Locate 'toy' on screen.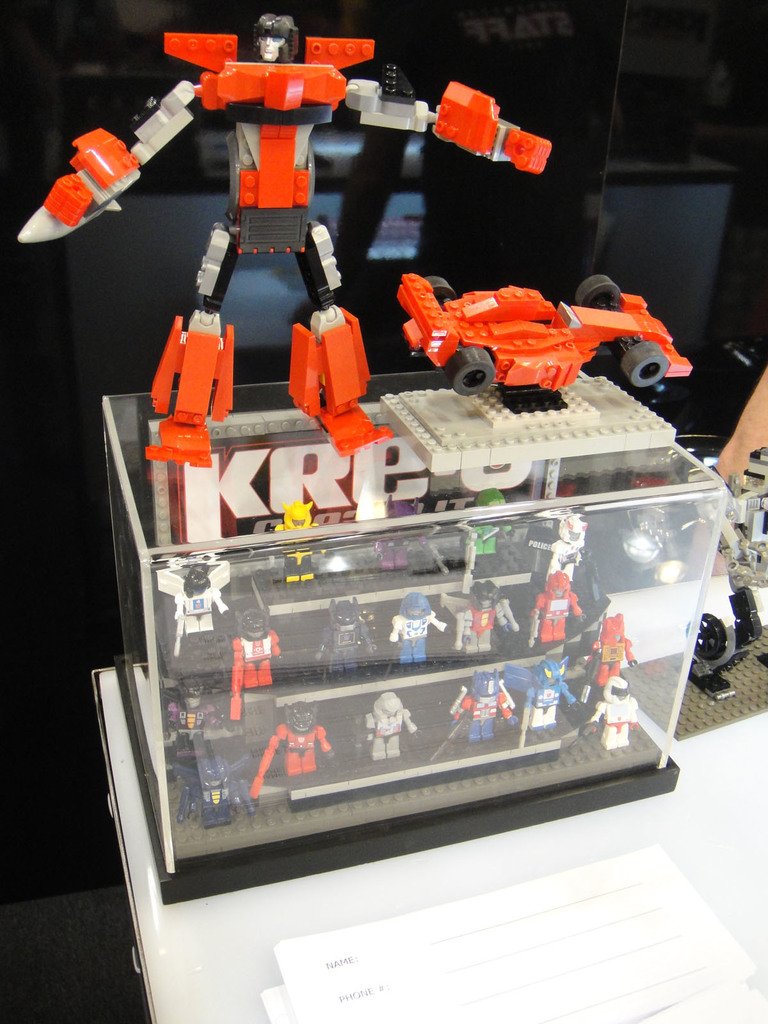
On screen at {"left": 586, "top": 668, "right": 645, "bottom": 757}.
